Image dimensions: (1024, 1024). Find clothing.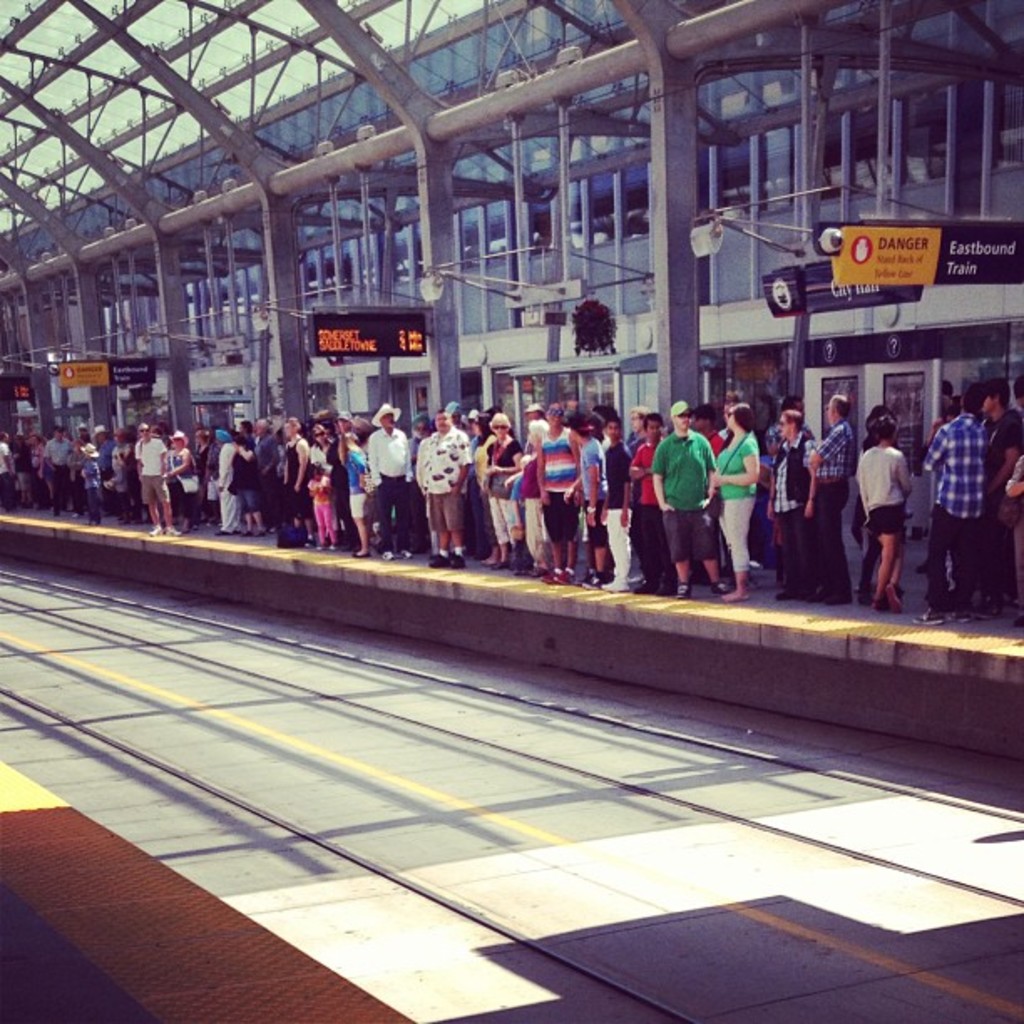
475 432 497 494.
